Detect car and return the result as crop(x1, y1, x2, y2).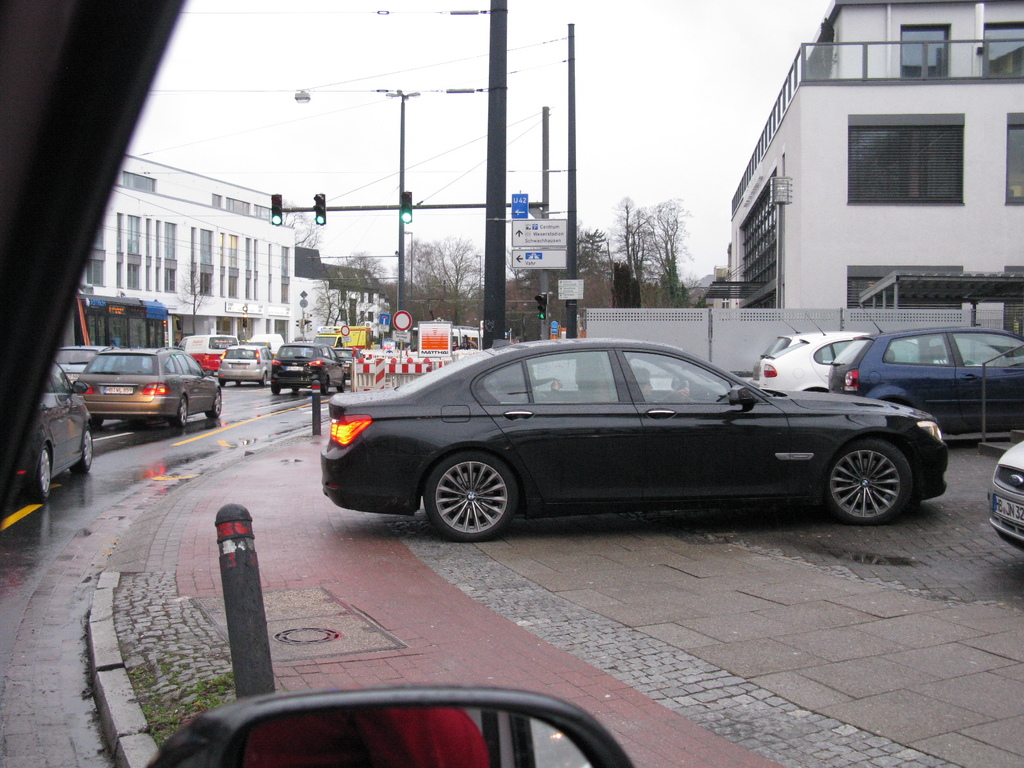
crop(218, 344, 285, 382).
